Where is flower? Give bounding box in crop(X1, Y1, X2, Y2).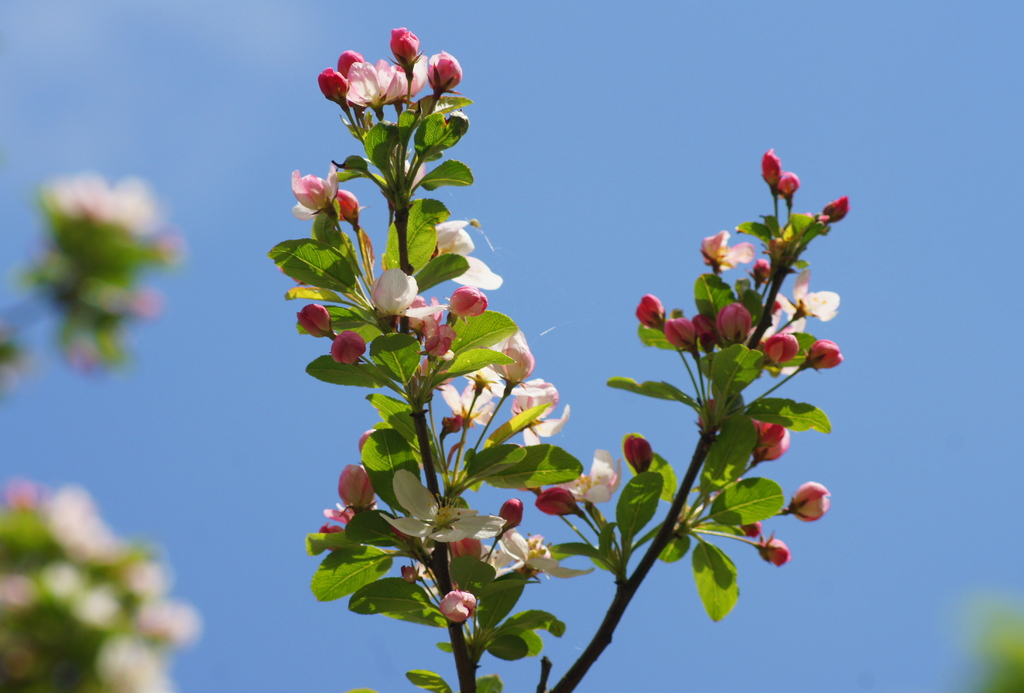
crop(282, 152, 349, 219).
